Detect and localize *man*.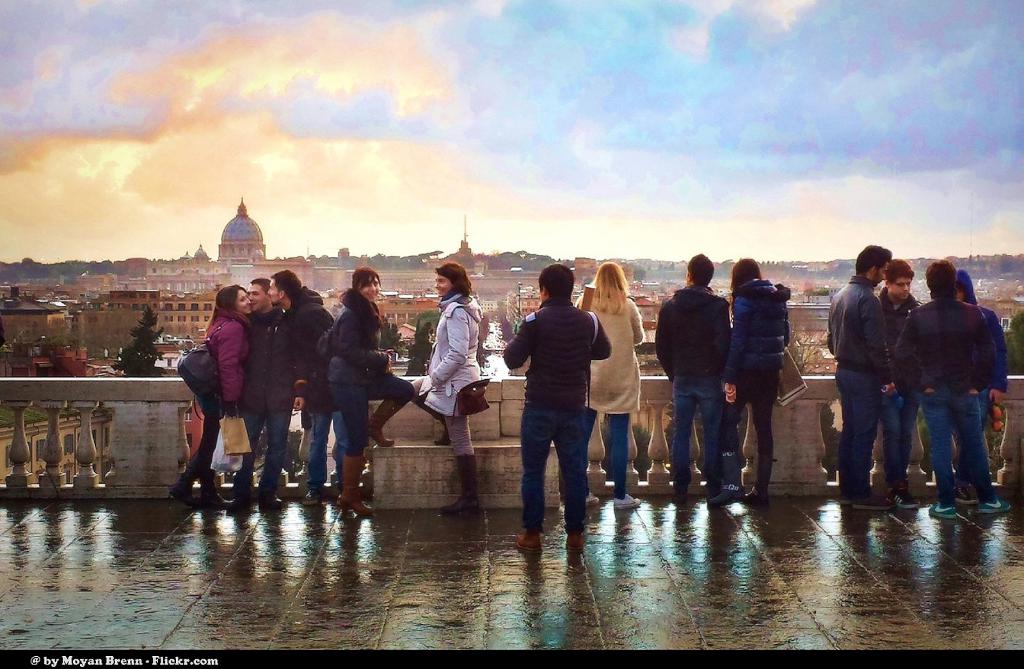
Localized at <region>898, 258, 1013, 516</region>.
